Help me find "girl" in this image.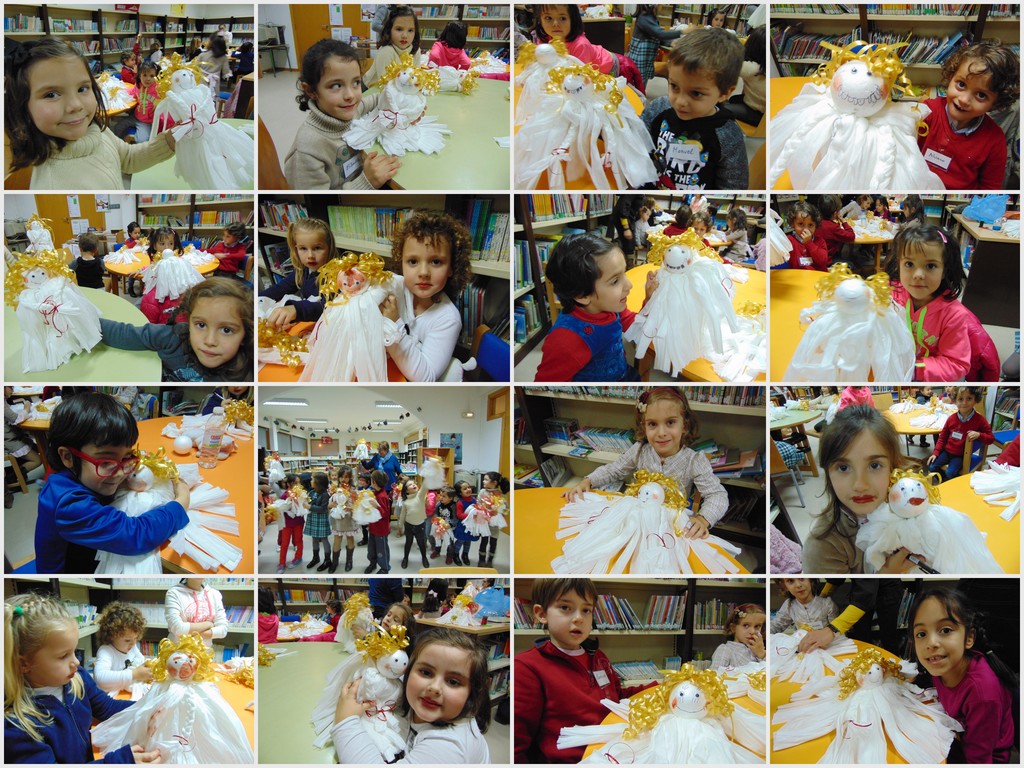
Found it: (left=329, top=468, right=338, bottom=485).
